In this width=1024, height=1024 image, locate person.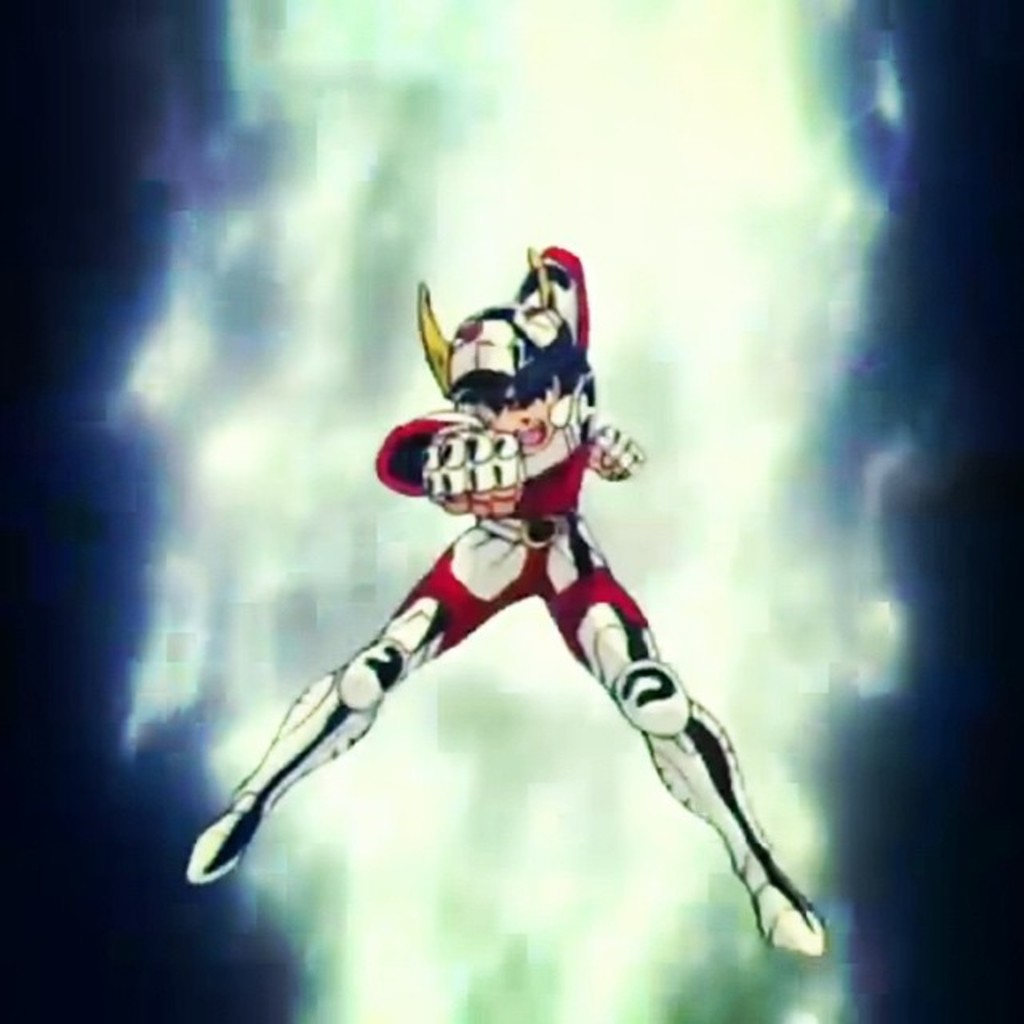
Bounding box: (181,243,821,960).
